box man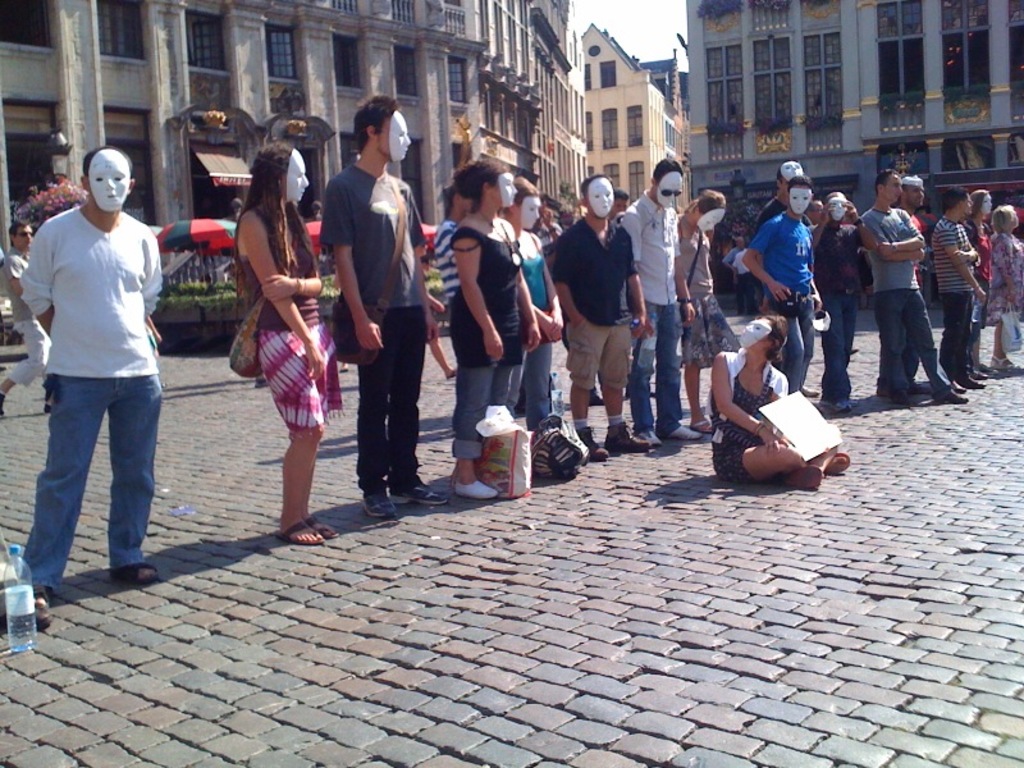
pyautogui.locateOnScreen(320, 90, 454, 516)
